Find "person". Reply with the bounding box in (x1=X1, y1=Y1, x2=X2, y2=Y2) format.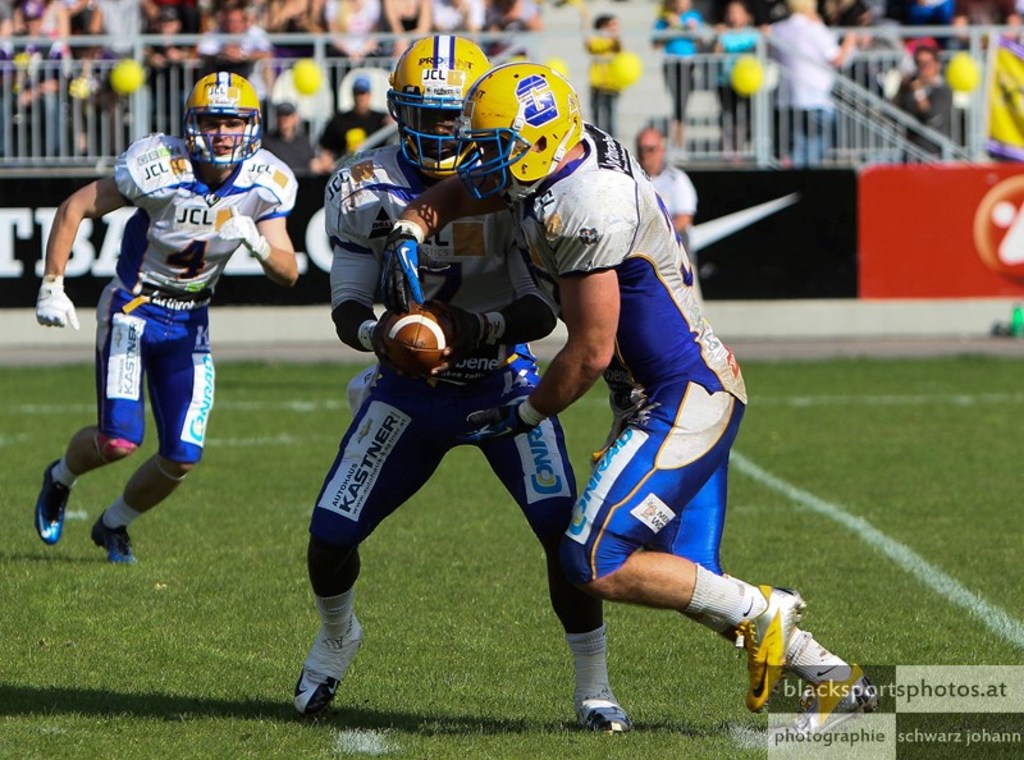
(x1=32, y1=114, x2=303, y2=567).
